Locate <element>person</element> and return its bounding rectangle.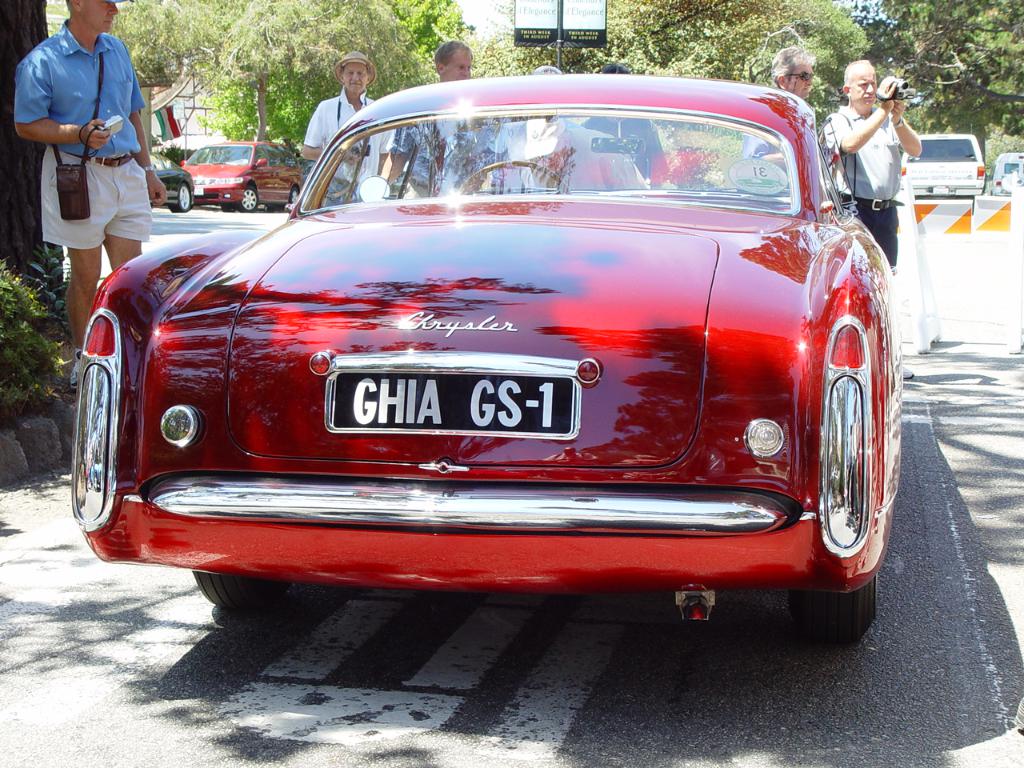
[x1=525, y1=59, x2=569, y2=77].
